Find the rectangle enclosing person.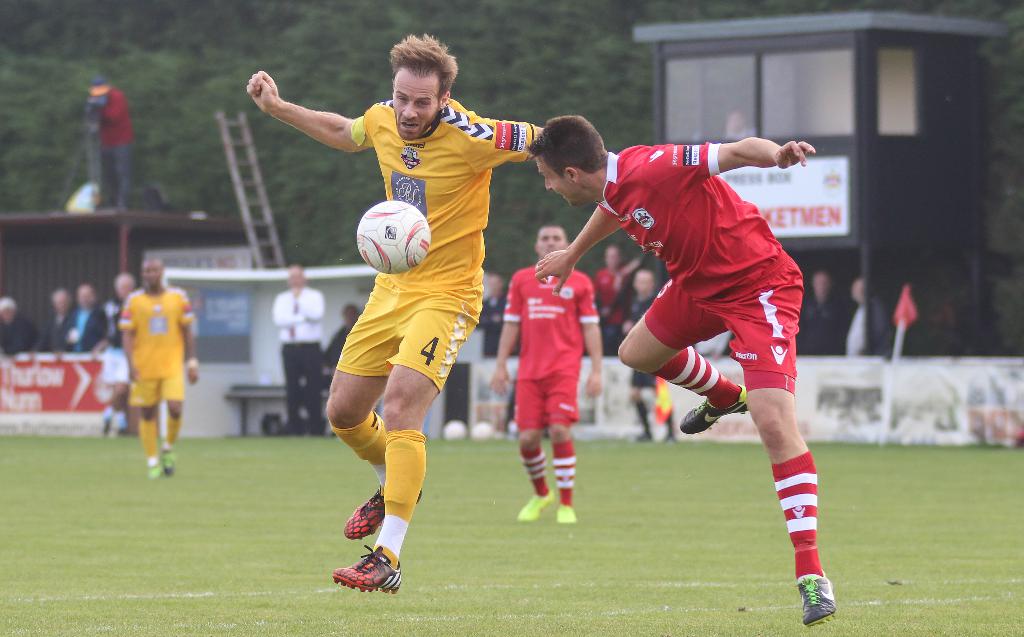
rect(619, 261, 683, 444).
